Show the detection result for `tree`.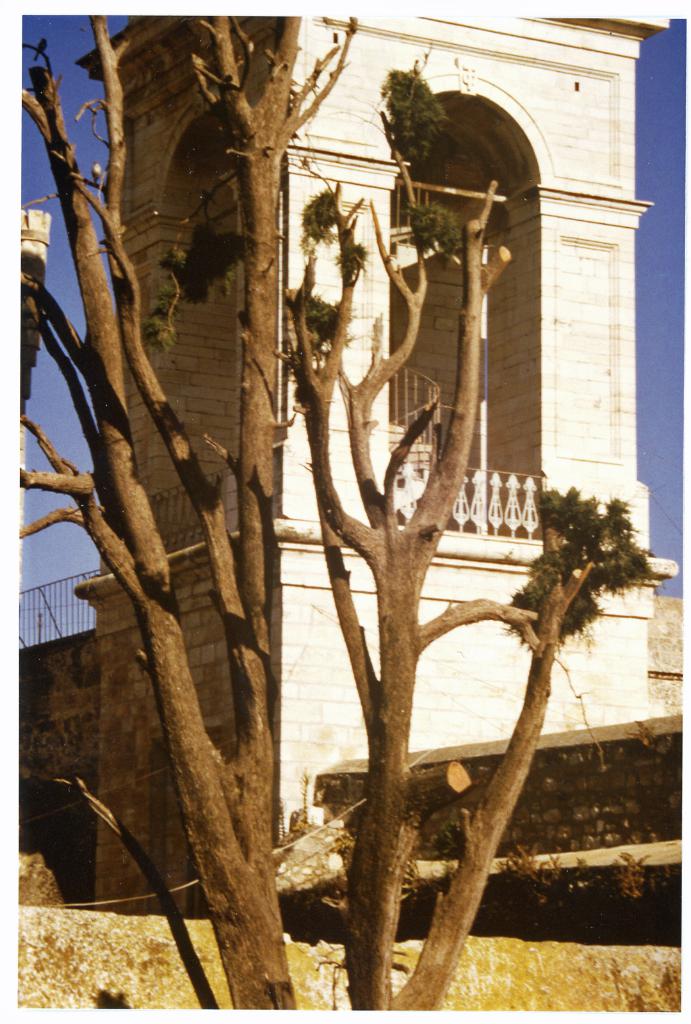
{"x1": 11, "y1": 17, "x2": 669, "y2": 963}.
